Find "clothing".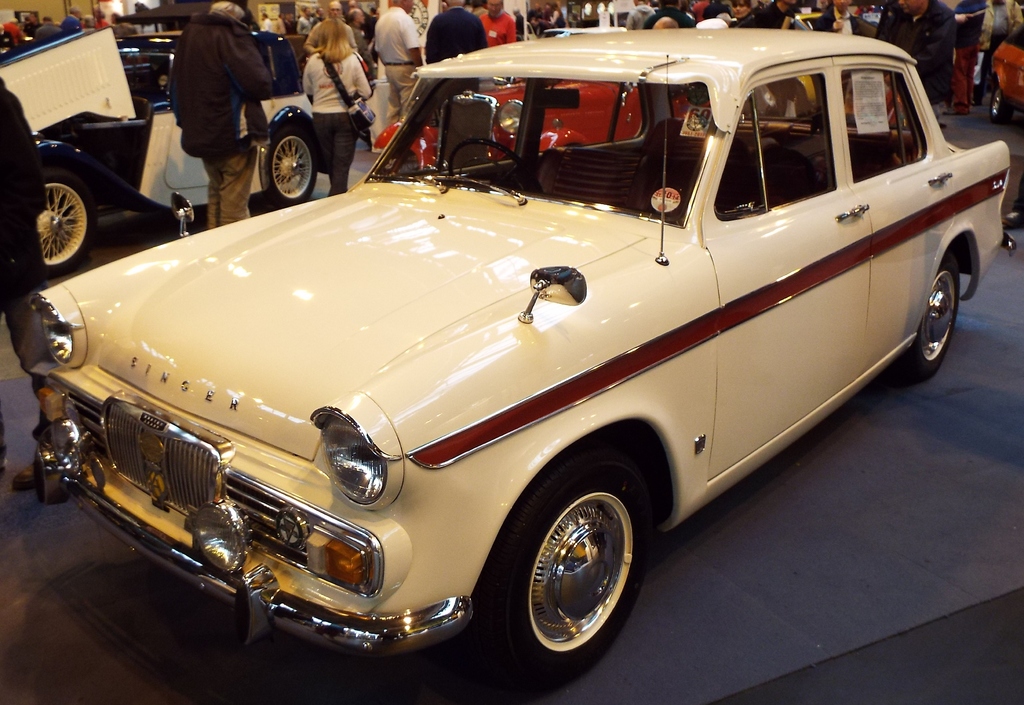
l=434, t=4, r=502, b=56.
